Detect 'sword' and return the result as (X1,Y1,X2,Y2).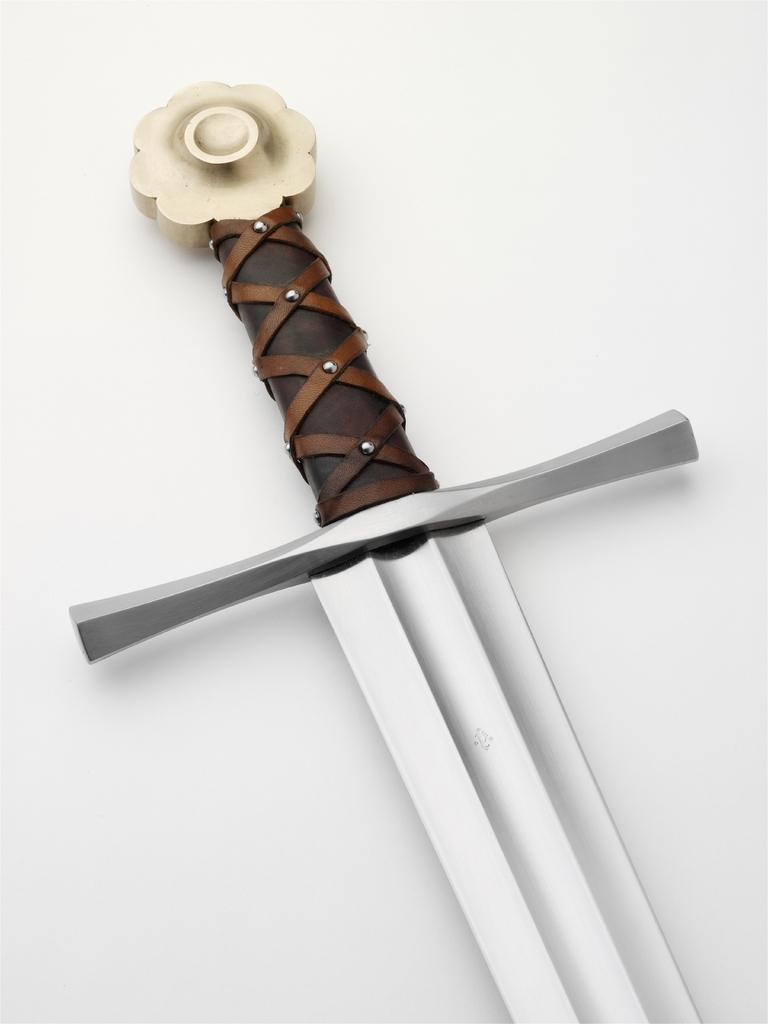
(67,78,701,1023).
